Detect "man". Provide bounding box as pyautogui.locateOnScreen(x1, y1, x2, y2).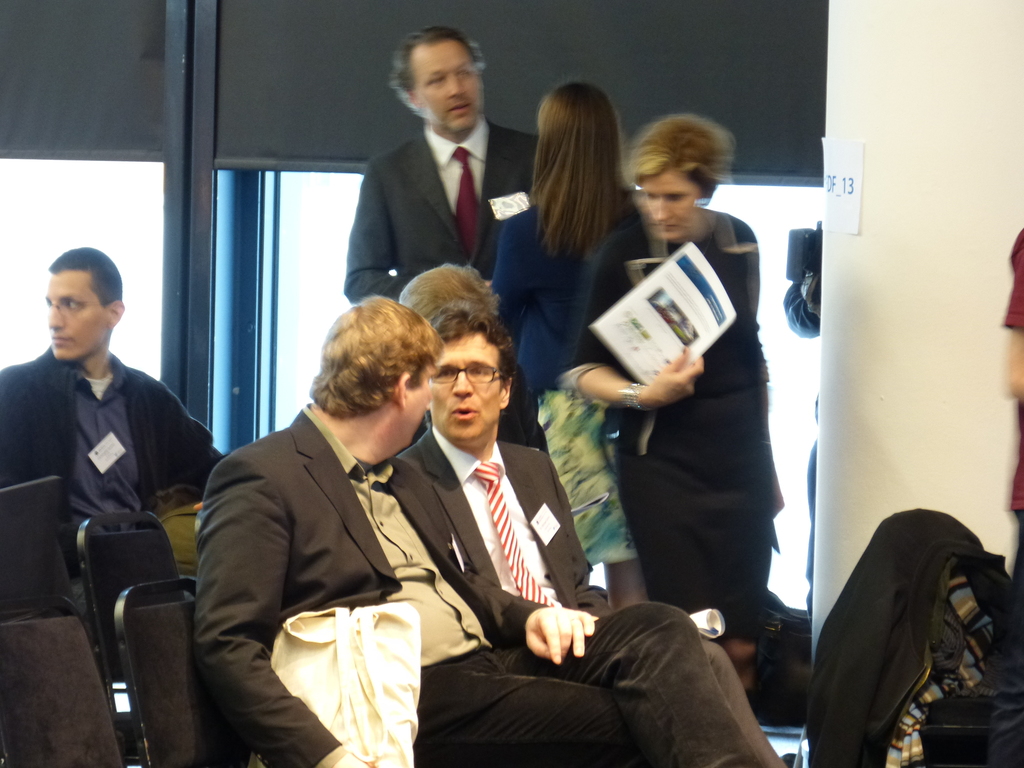
pyautogui.locateOnScreen(0, 246, 231, 678).
